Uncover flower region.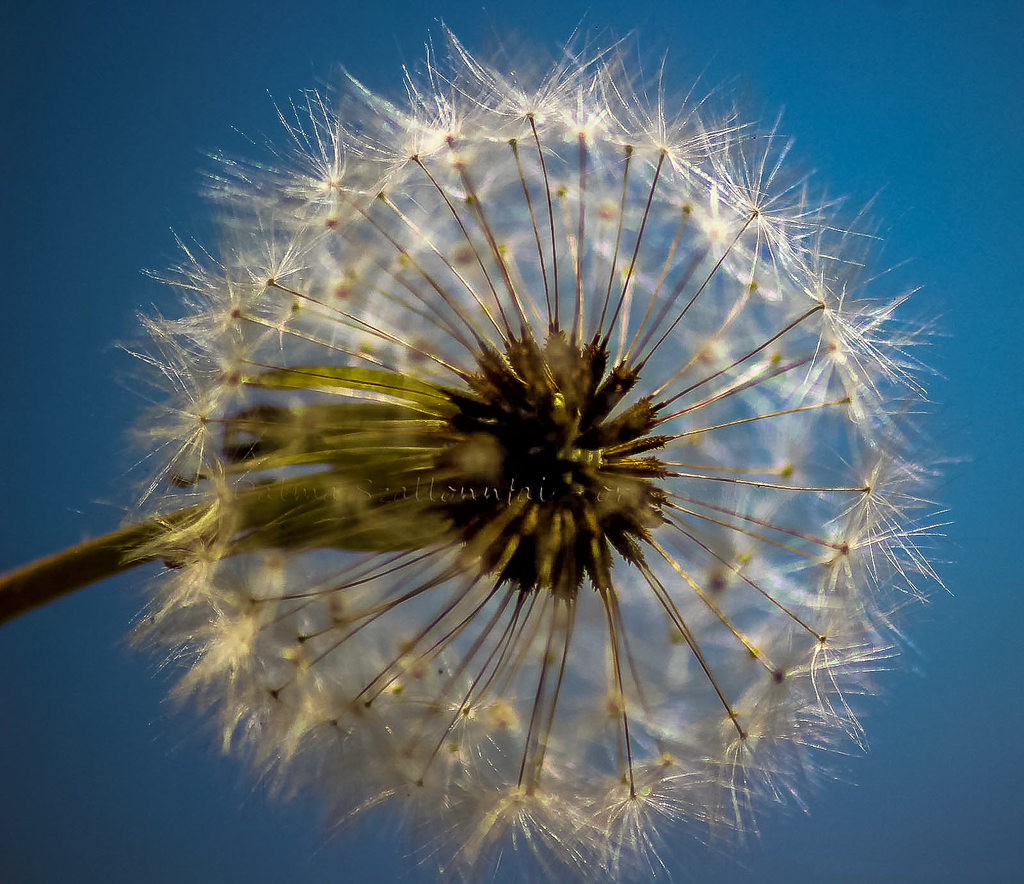
Uncovered: [99, 70, 958, 861].
